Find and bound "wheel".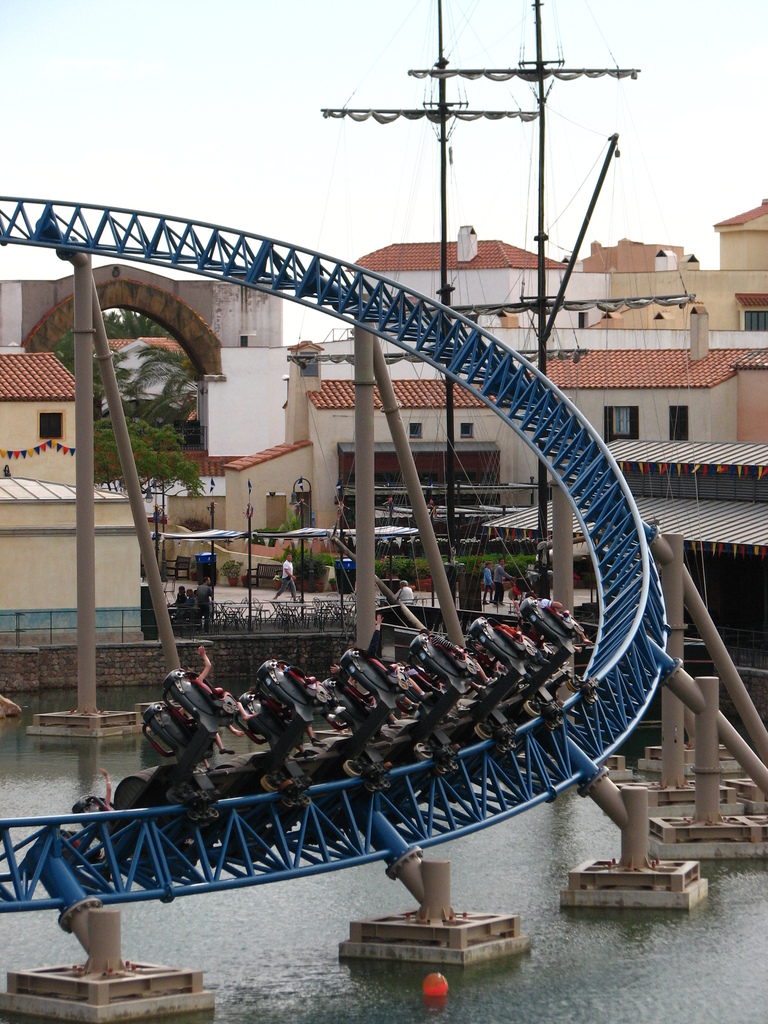
Bound: region(545, 719, 555, 732).
